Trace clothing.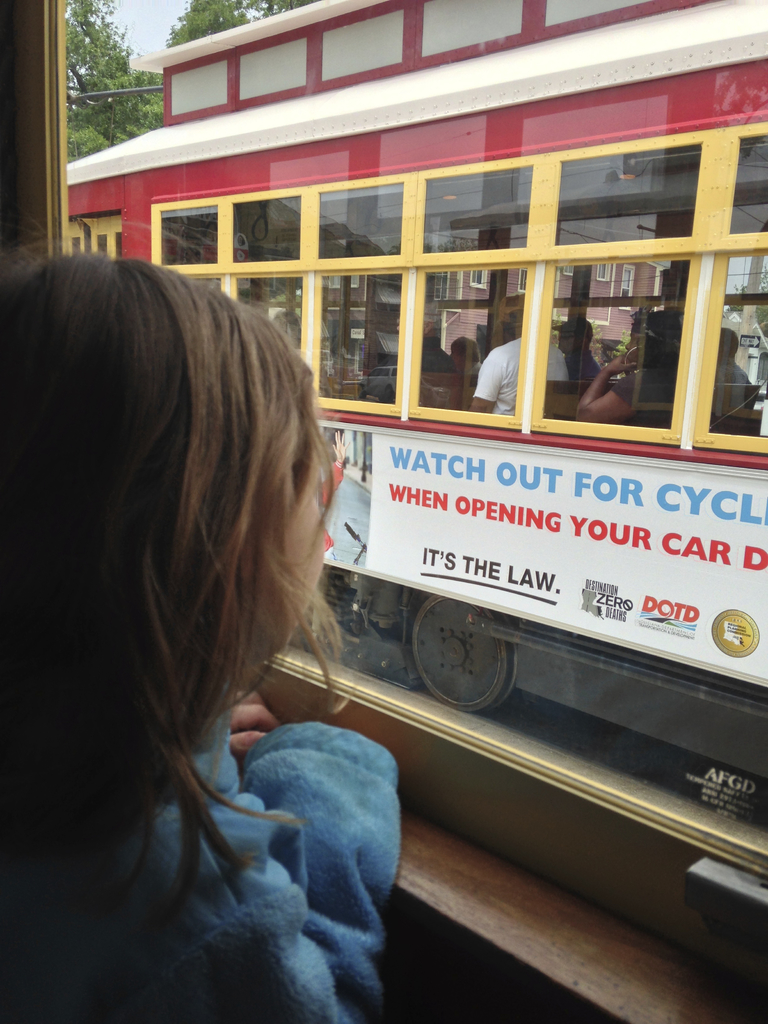
Traced to pyautogui.locateOnScreen(717, 357, 751, 385).
